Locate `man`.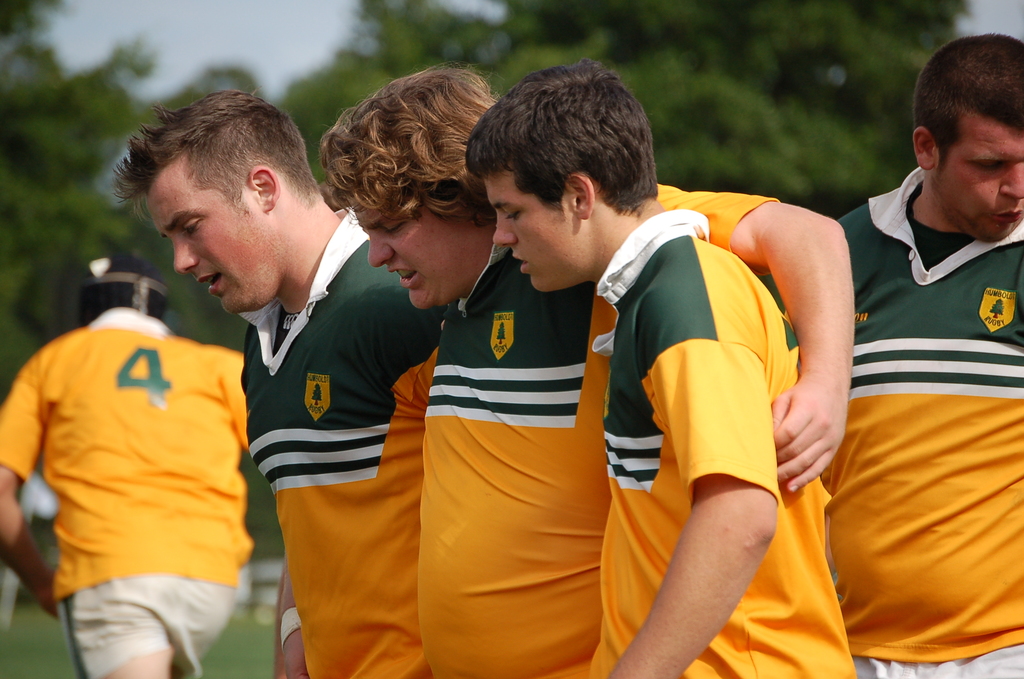
Bounding box: (776,29,1023,678).
